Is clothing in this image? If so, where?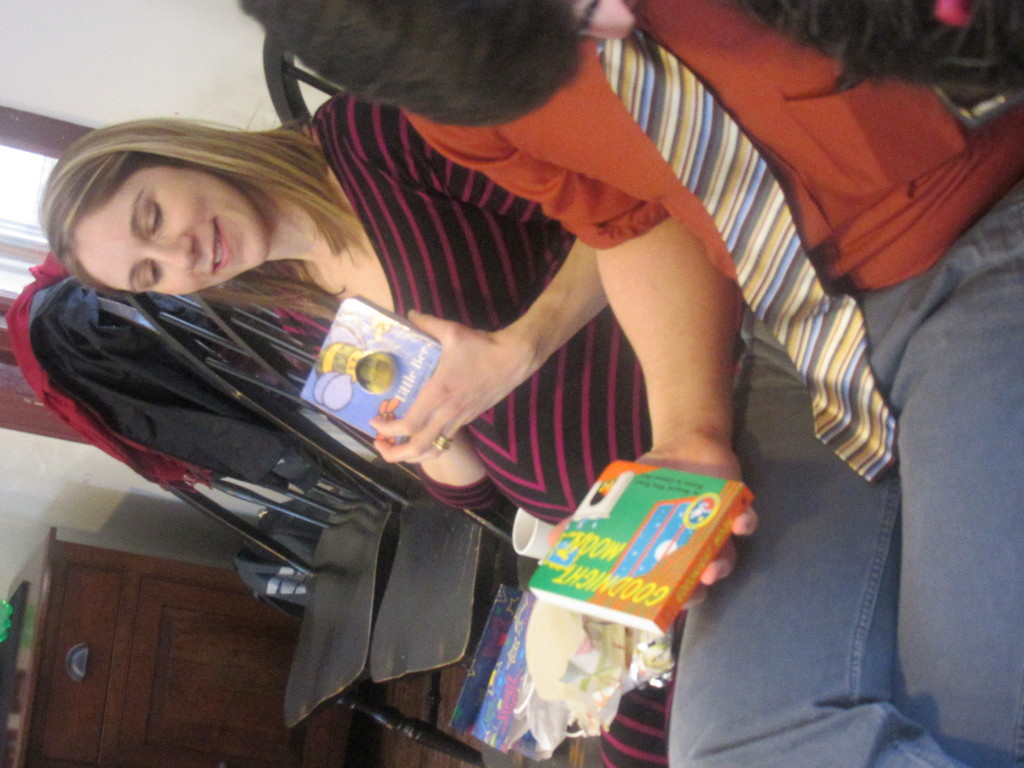
Yes, at bbox=(278, 82, 991, 767).
